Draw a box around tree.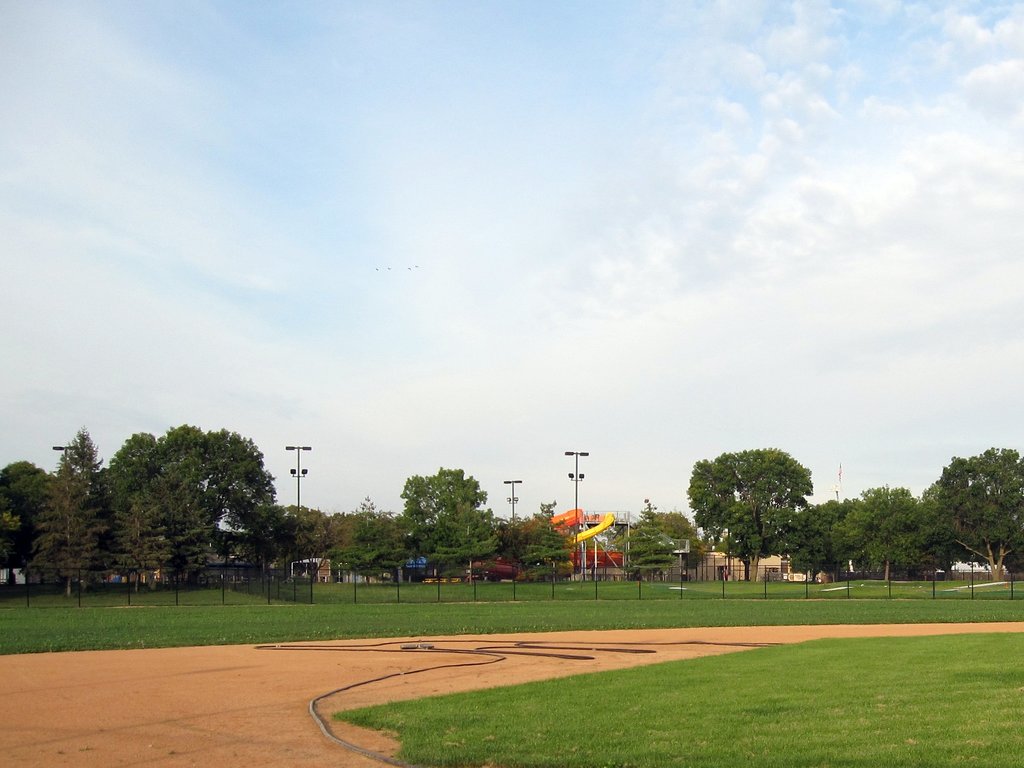
Rect(20, 476, 60, 584).
